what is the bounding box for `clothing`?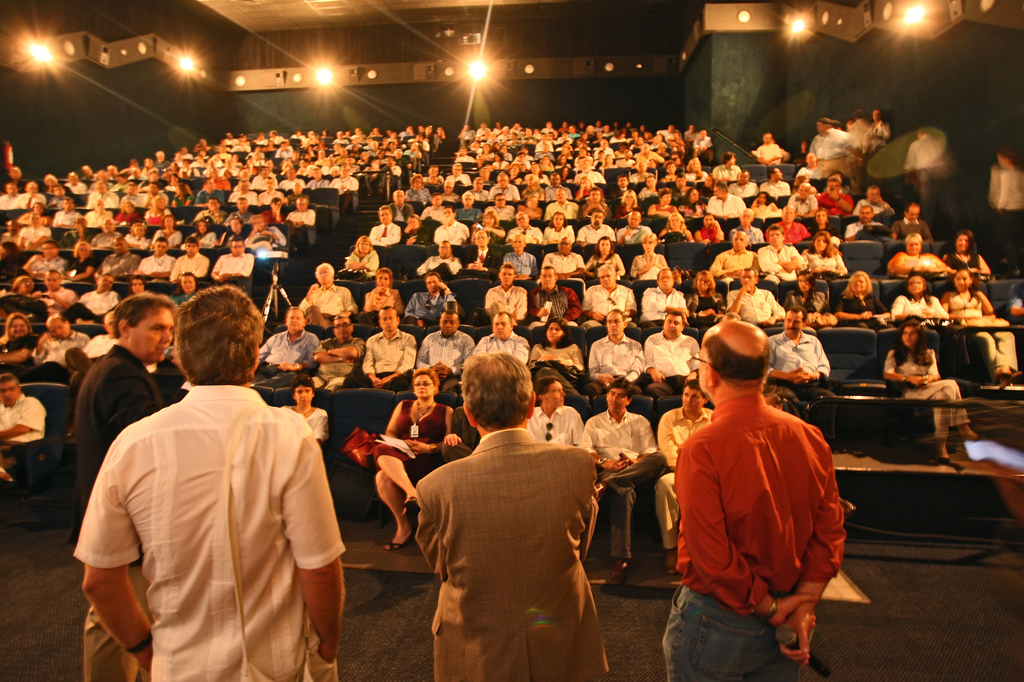
(left=0, top=233, right=25, bottom=248).
